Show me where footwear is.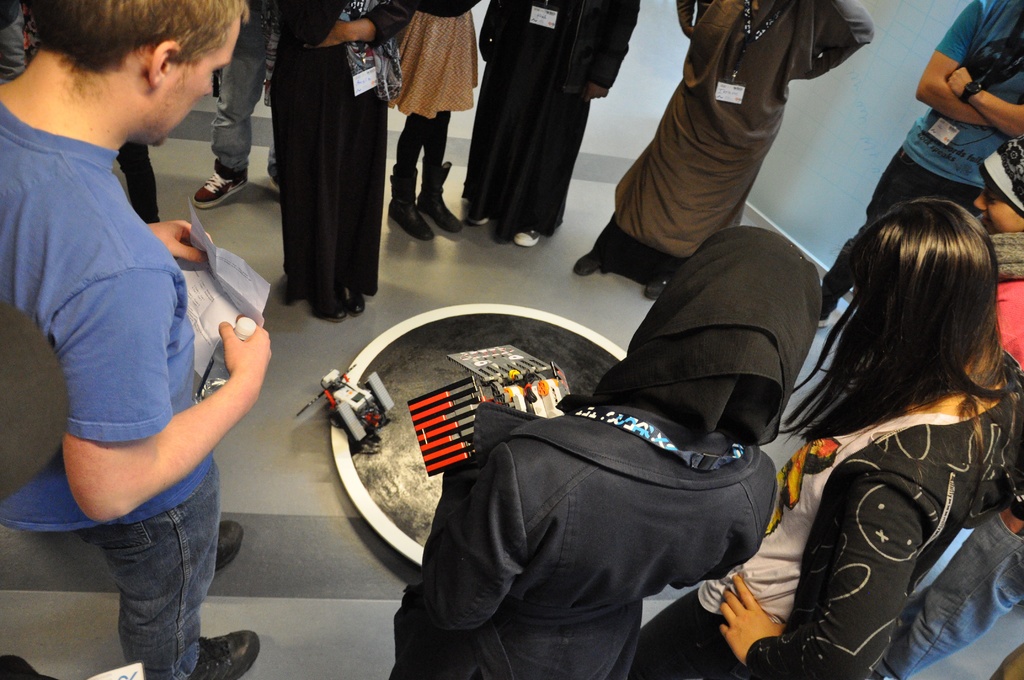
footwear is at locate(572, 254, 607, 275).
